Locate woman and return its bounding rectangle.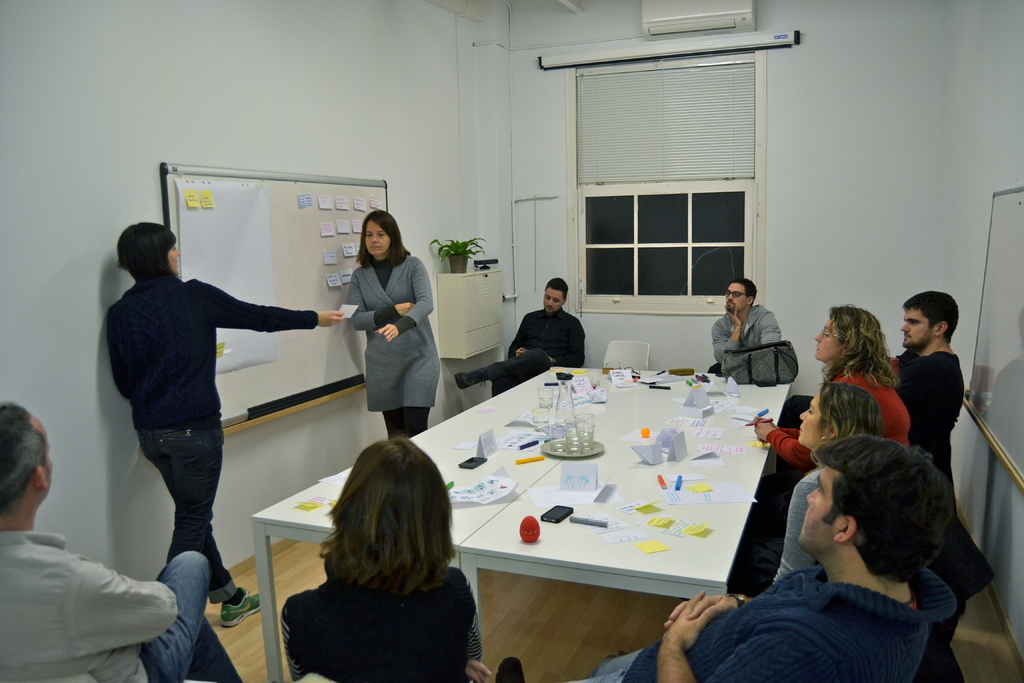
[98,220,355,627].
